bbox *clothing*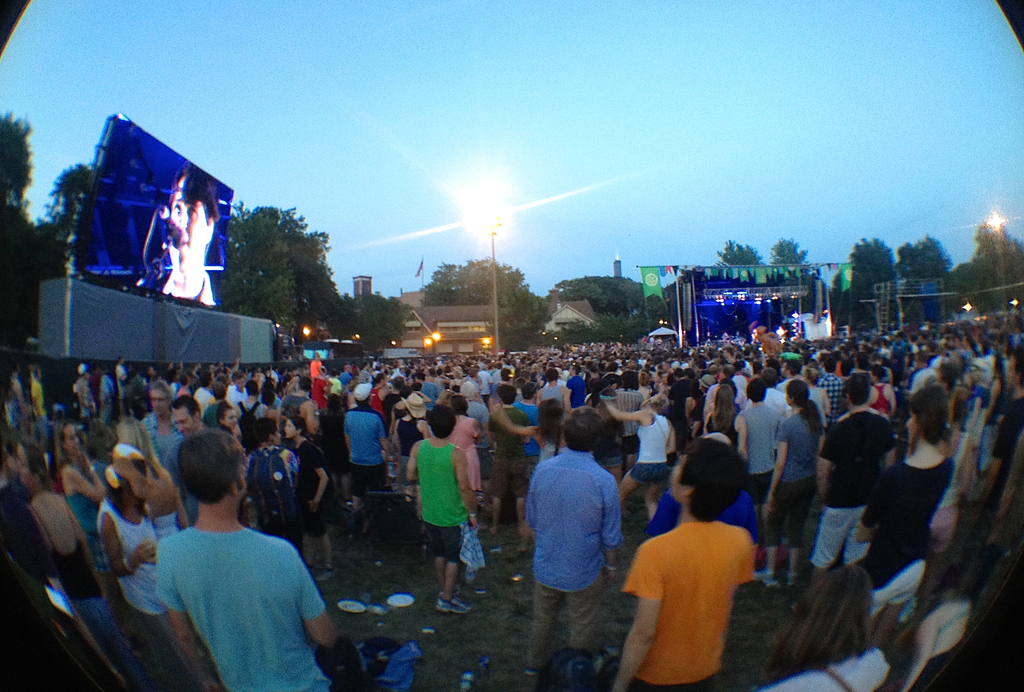
Rect(736, 406, 788, 474)
